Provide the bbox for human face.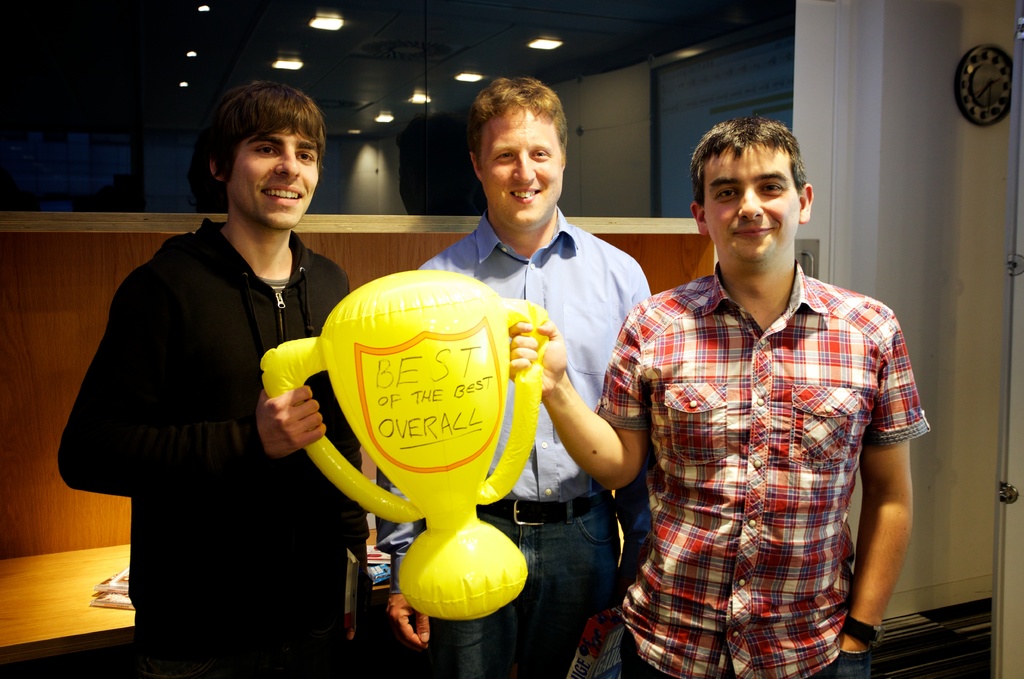
(x1=477, y1=106, x2=566, y2=231).
